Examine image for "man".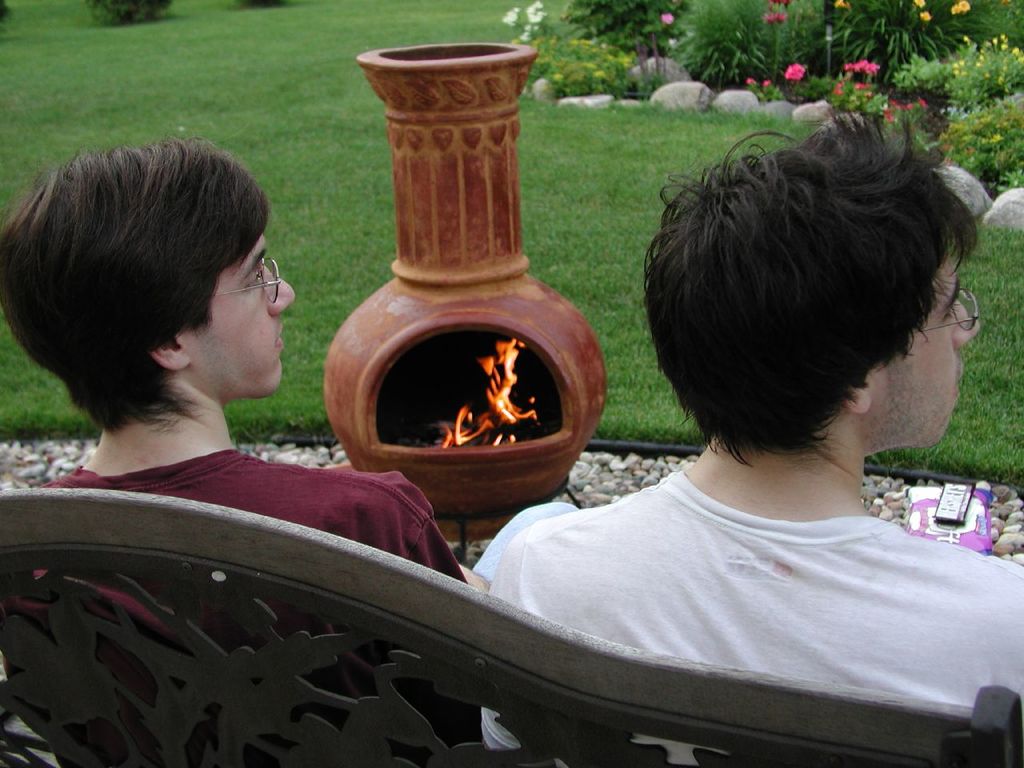
Examination result: <bbox>441, 114, 1023, 734</bbox>.
